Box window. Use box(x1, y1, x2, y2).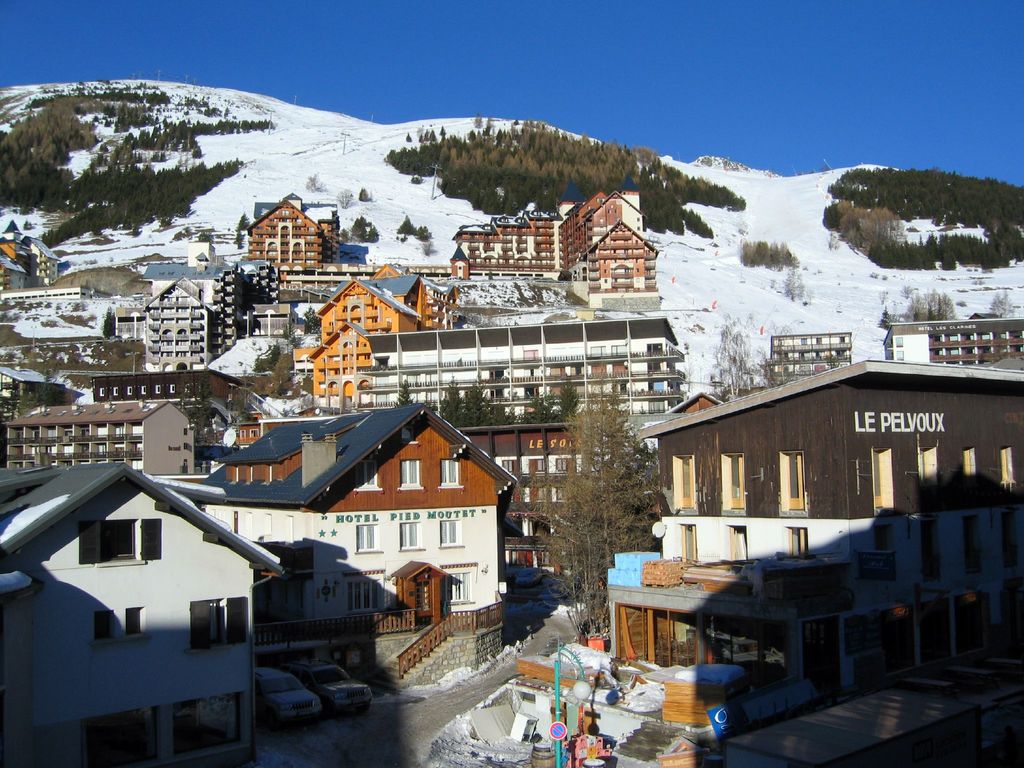
box(92, 609, 113, 641).
